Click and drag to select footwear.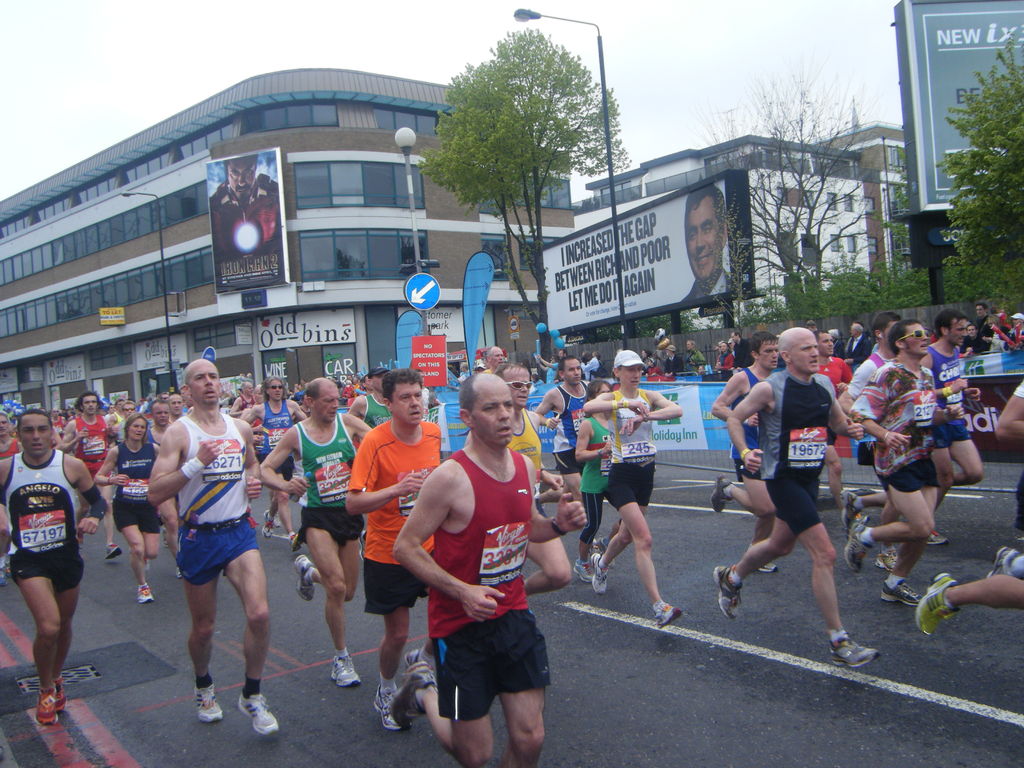
Selection: bbox(712, 569, 743, 621).
